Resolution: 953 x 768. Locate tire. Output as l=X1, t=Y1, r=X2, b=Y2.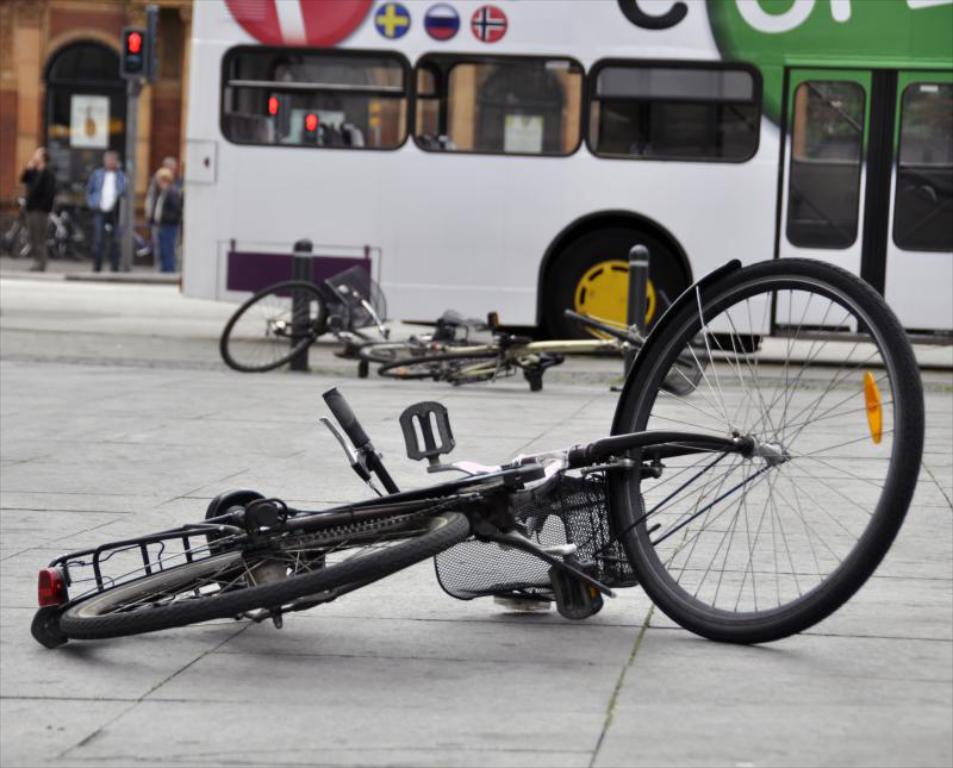
l=15, t=224, r=35, b=258.
